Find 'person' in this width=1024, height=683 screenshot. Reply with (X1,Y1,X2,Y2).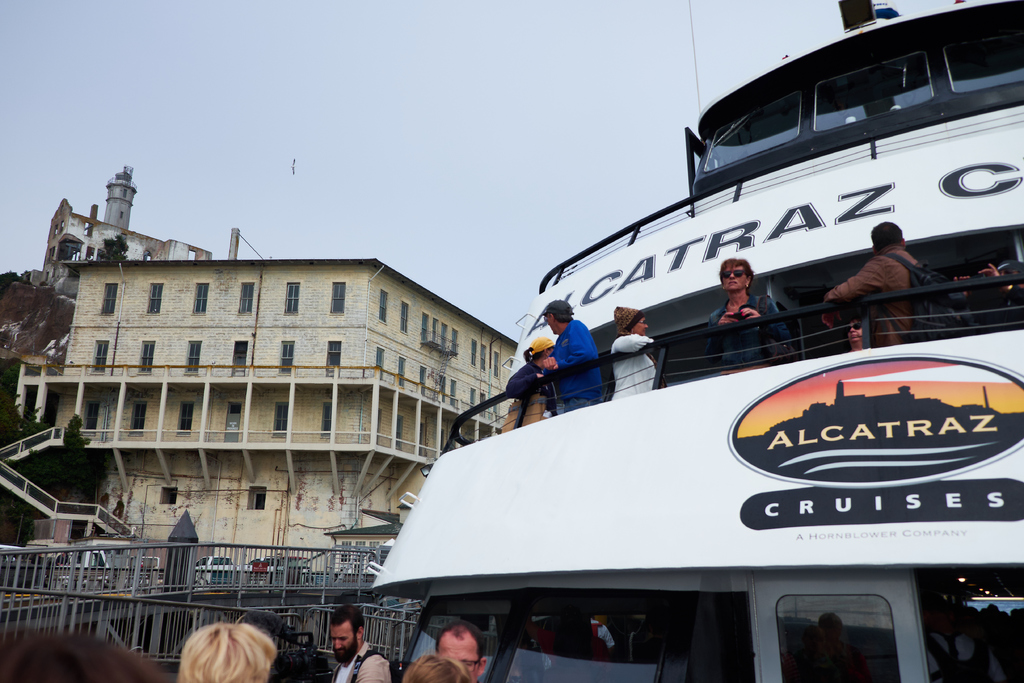
(608,309,654,408).
